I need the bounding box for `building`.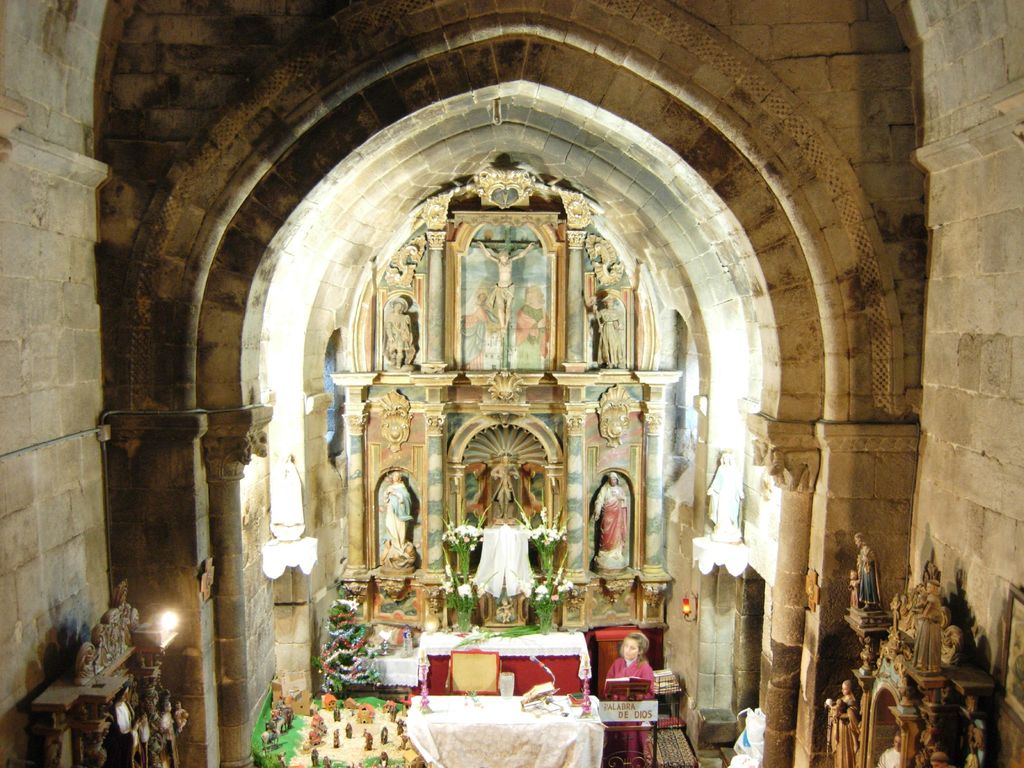
Here it is: bbox(0, 0, 1023, 767).
